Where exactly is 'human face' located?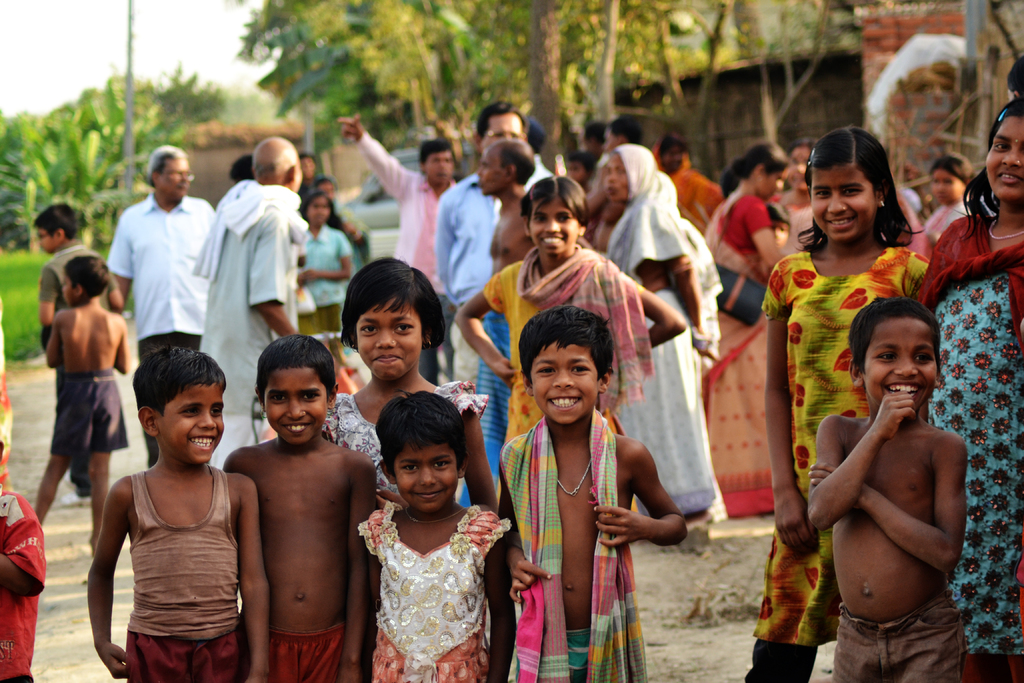
Its bounding box is [left=600, top=152, right=631, bottom=195].
